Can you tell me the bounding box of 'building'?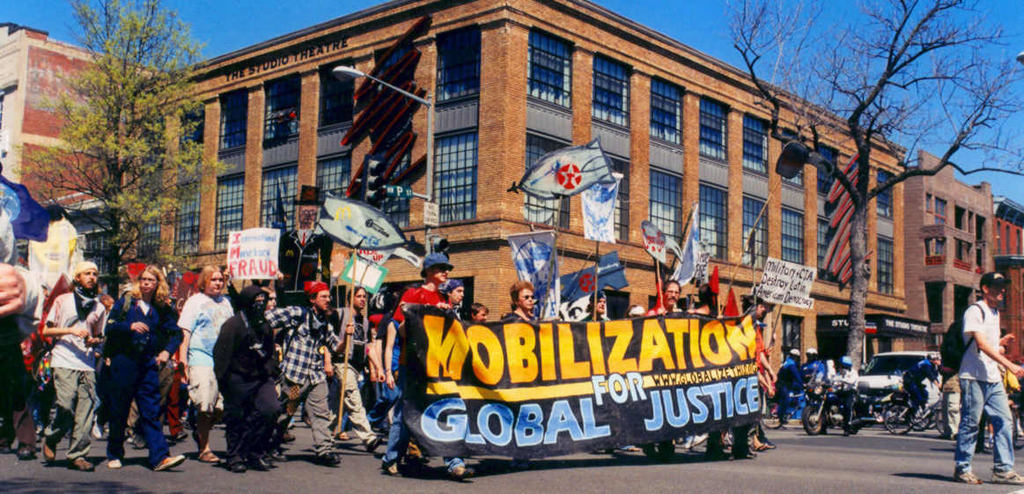
crop(0, 0, 1023, 420).
